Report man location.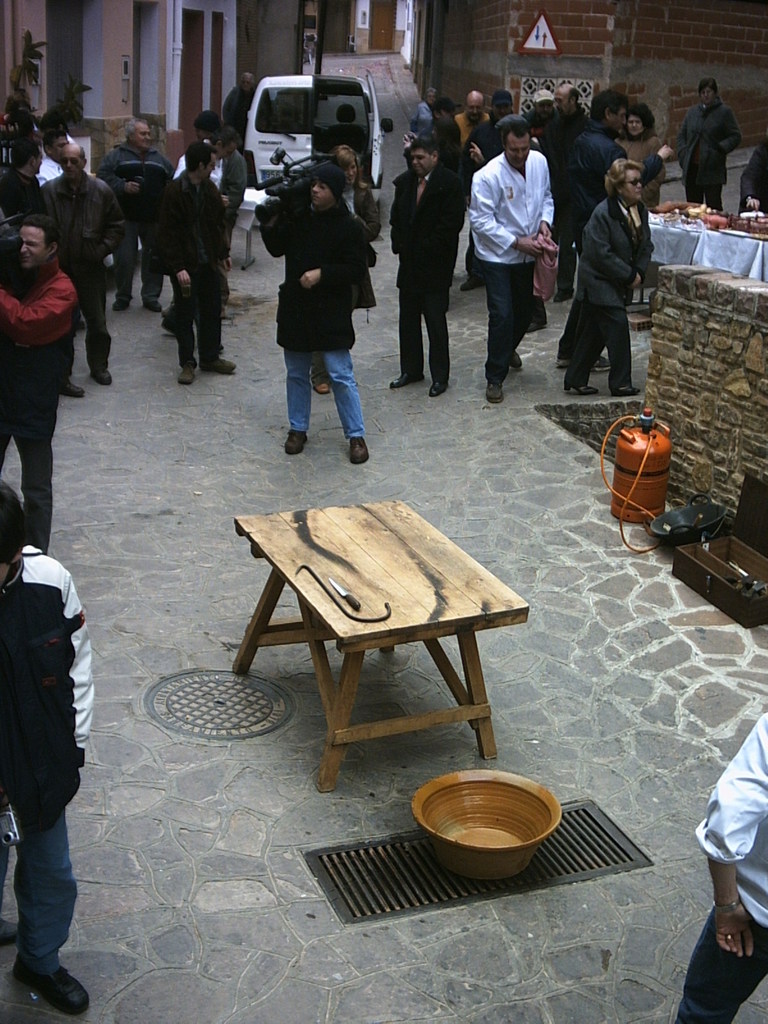
Report: <region>455, 95, 561, 414</region>.
